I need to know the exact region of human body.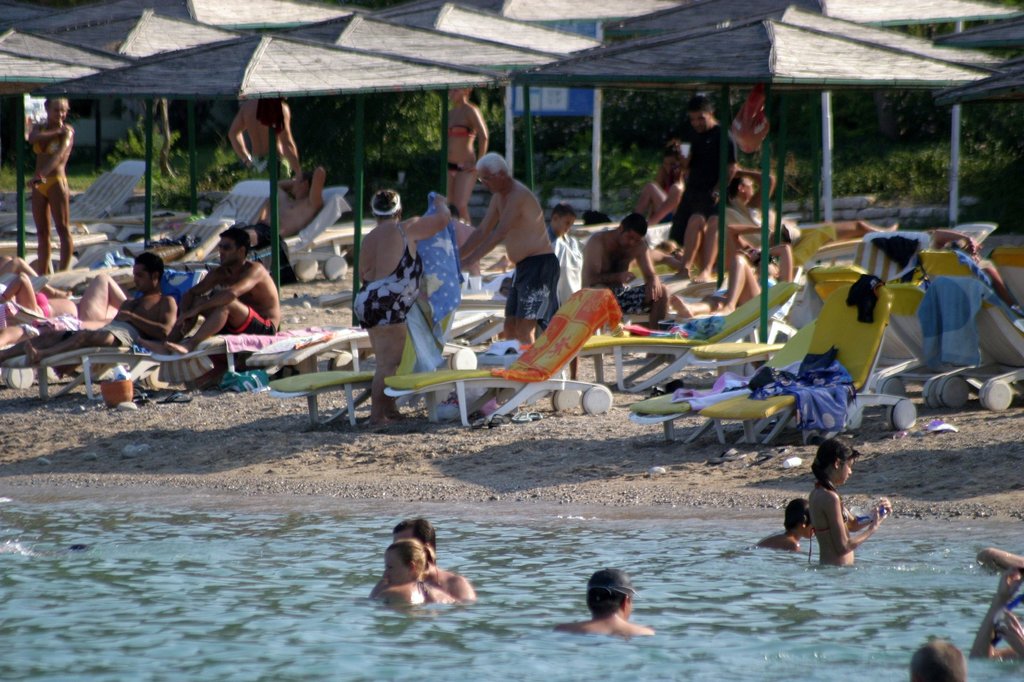
Region: (left=584, top=235, right=675, bottom=329).
